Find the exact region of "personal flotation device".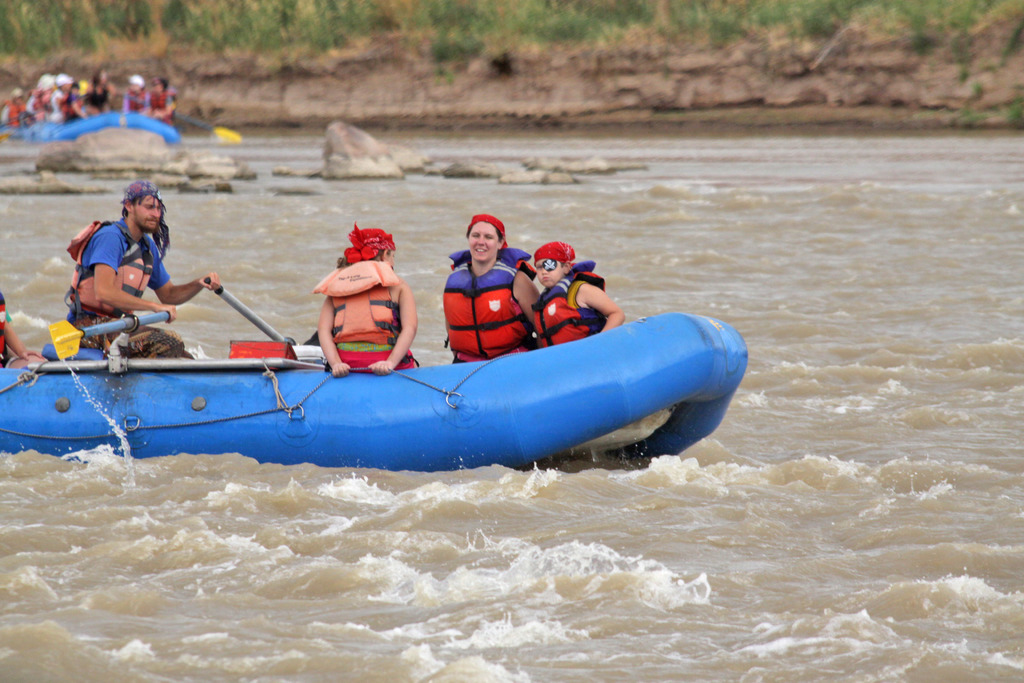
Exact region: crop(63, 215, 159, 325).
